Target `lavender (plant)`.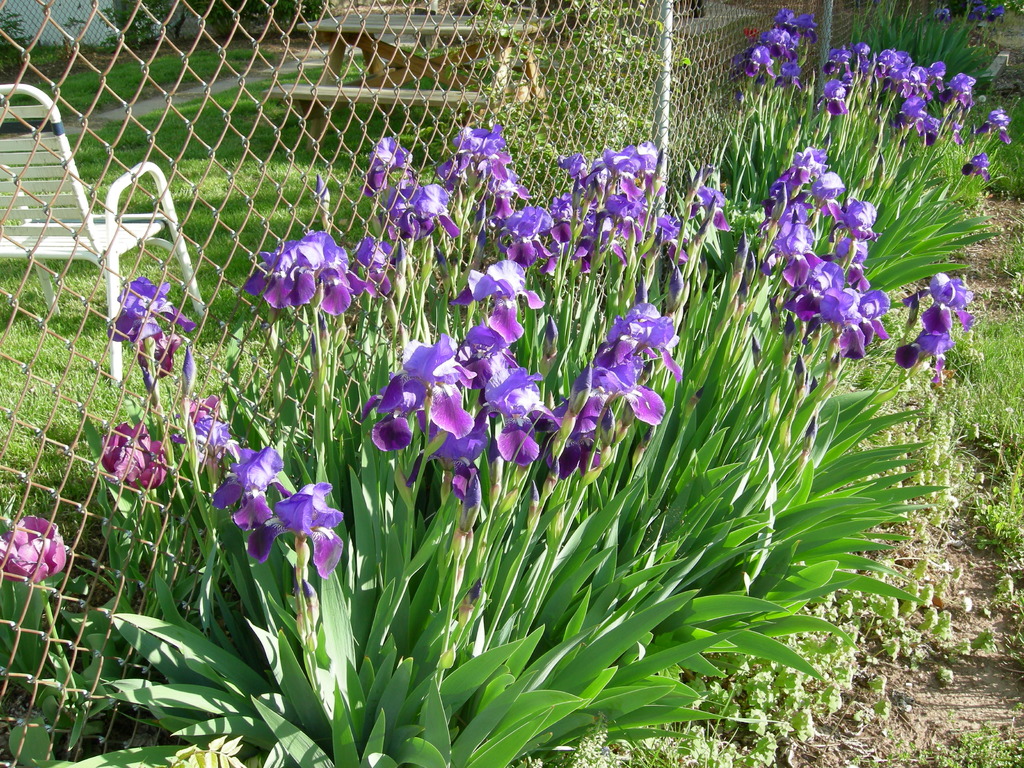
Target region: <region>104, 275, 204, 583</region>.
